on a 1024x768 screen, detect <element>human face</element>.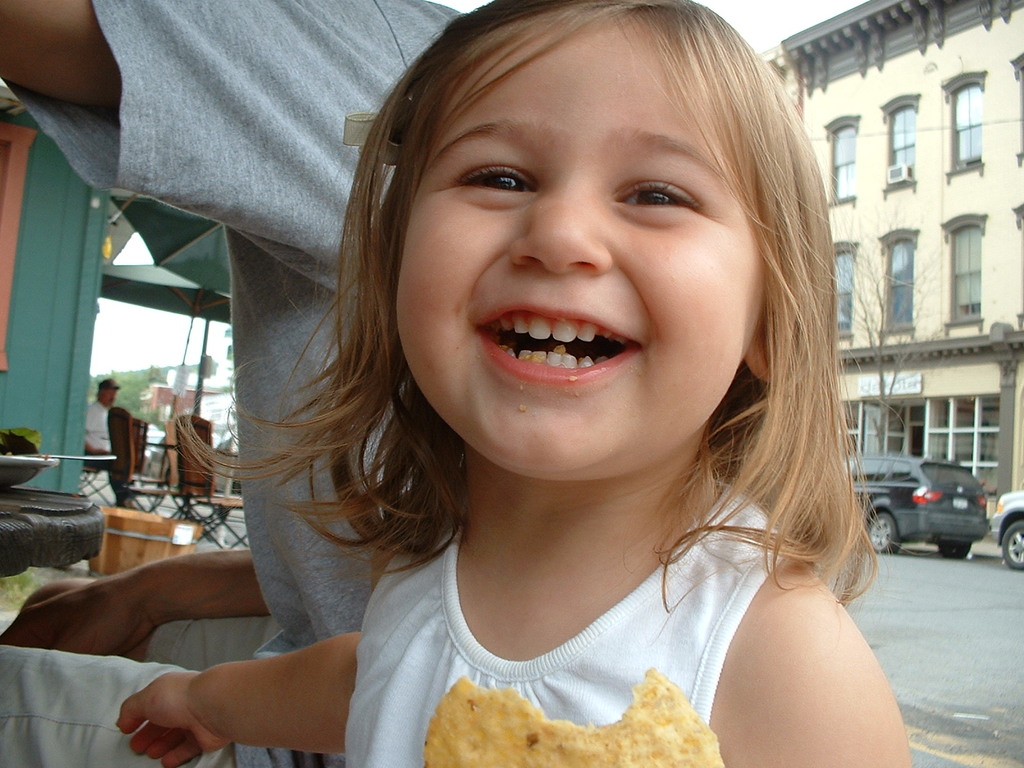
401, 13, 760, 468.
